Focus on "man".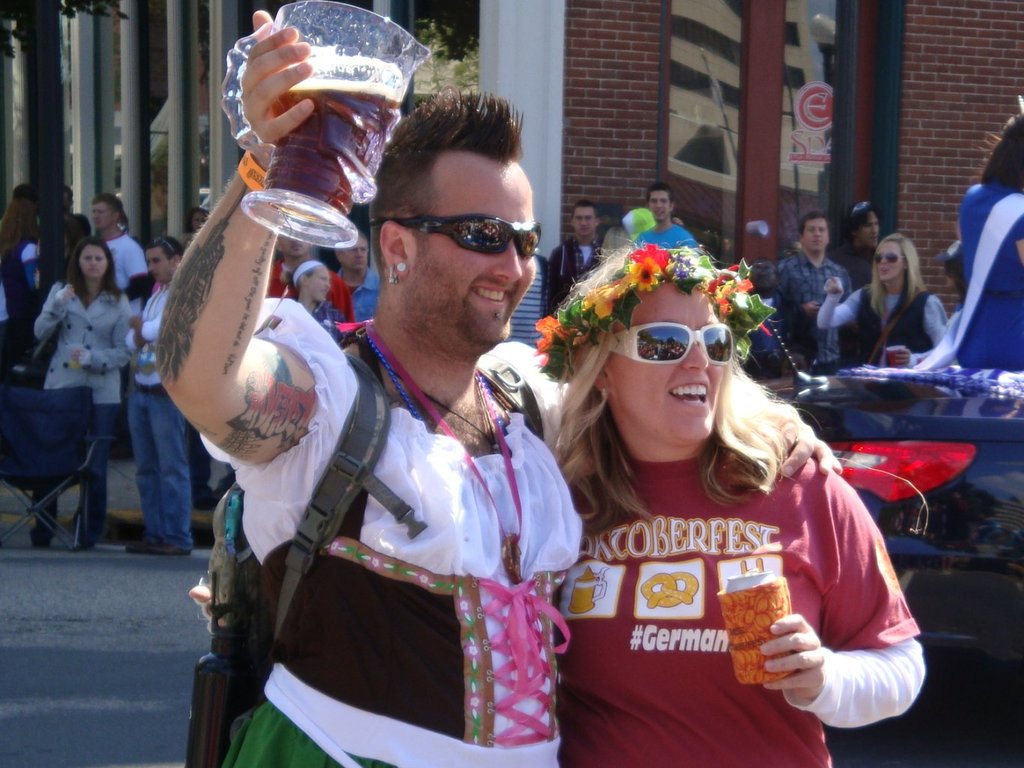
Focused at left=88, top=193, right=146, bottom=364.
